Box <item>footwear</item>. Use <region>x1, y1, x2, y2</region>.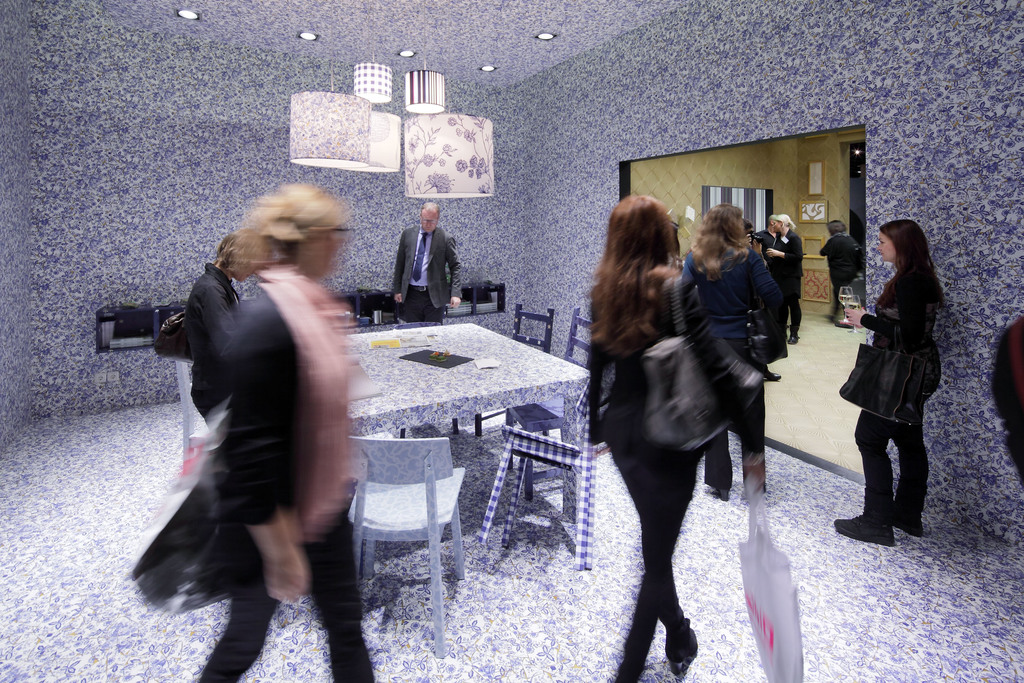
<region>711, 486, 727, 502</region>.
